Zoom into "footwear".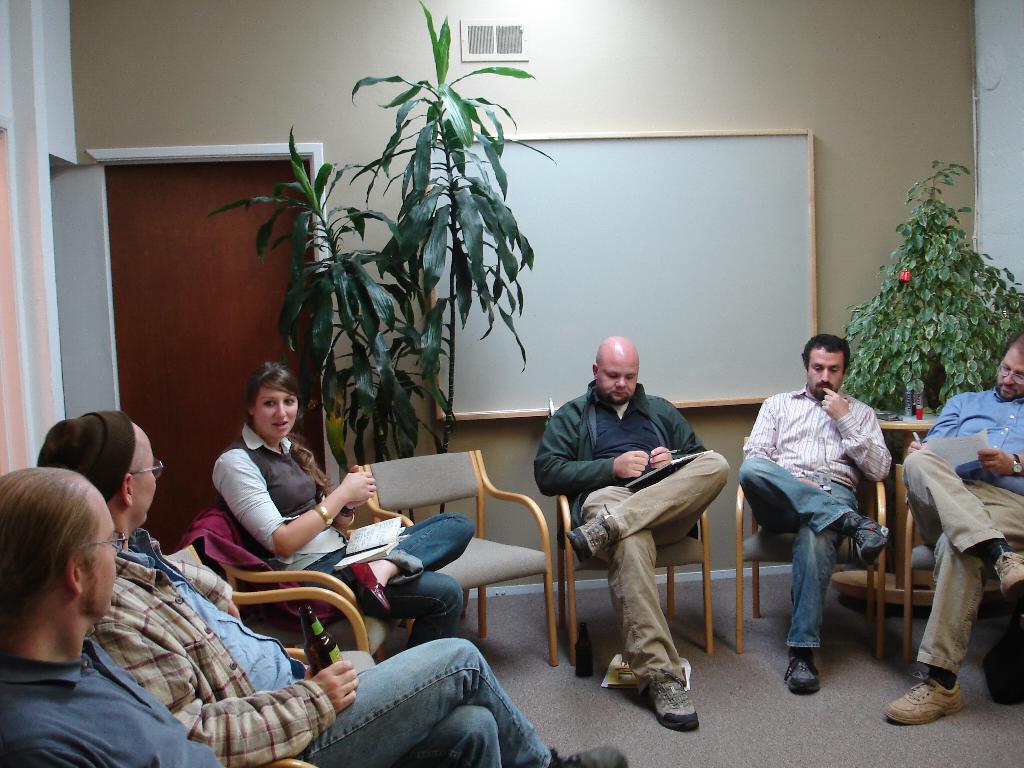
Zoom target: 882 669 964 724.
